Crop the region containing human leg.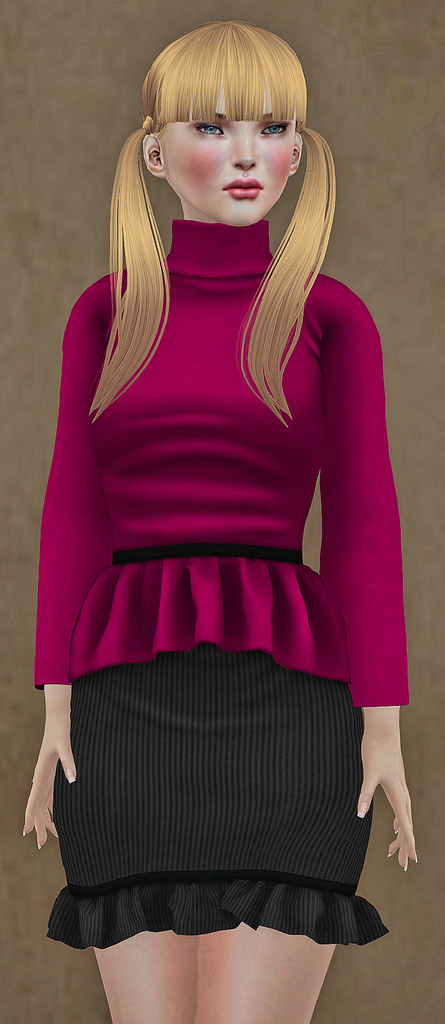
Crop region: <box>86,923,334,1020</box>.
